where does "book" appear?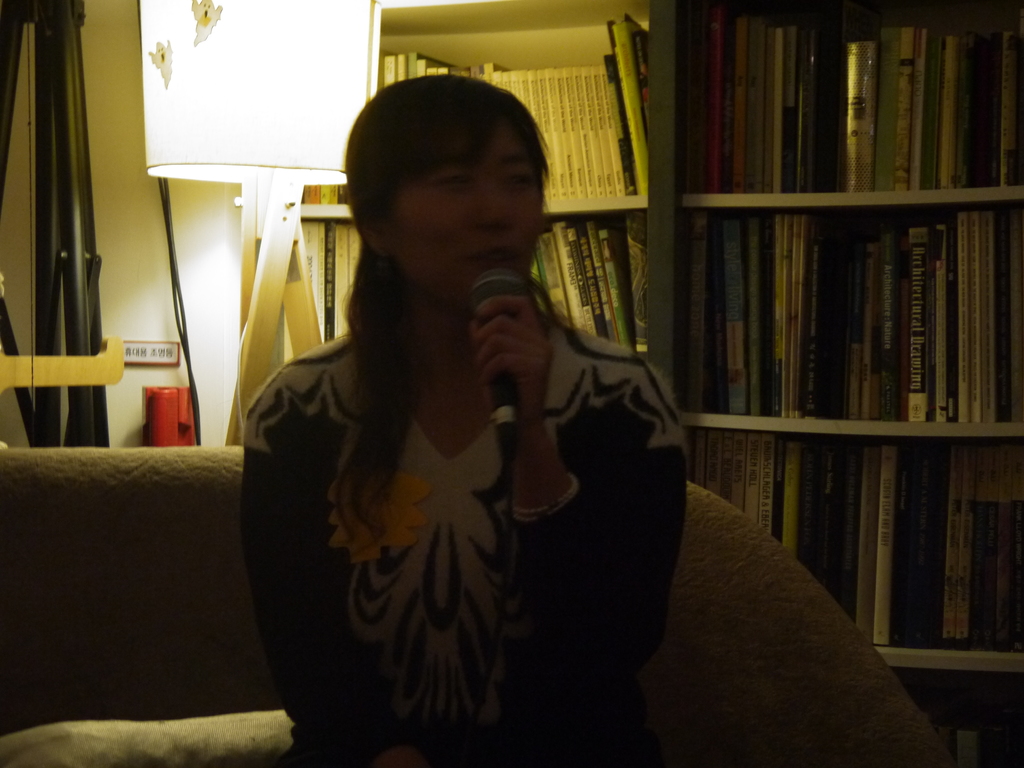
Appears at BBox(870, 29, 895, 185).
